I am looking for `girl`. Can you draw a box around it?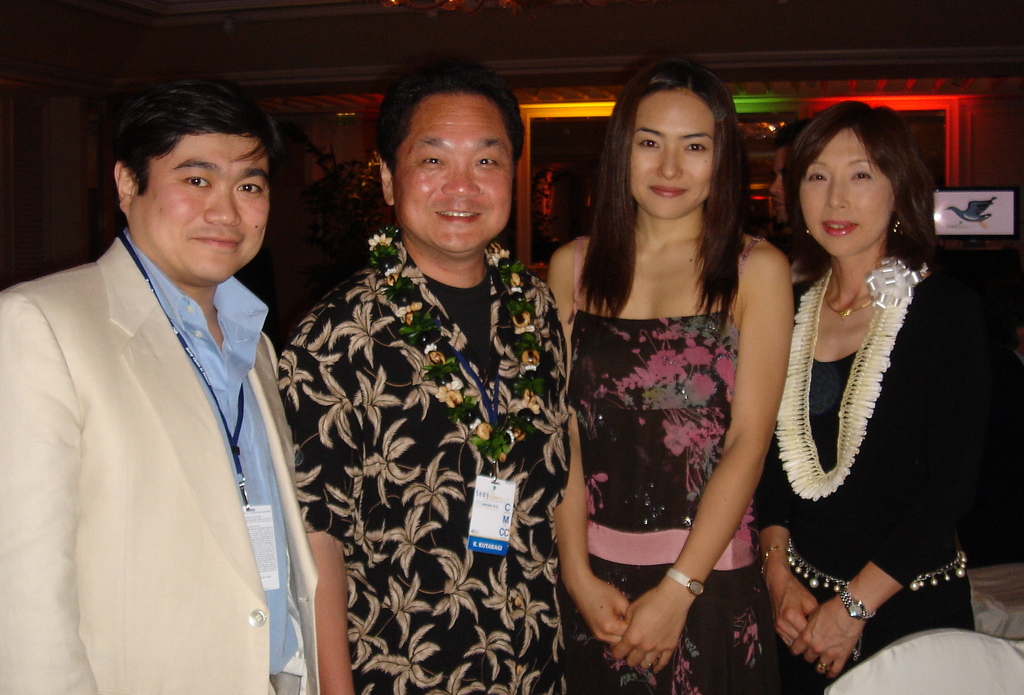
Sure, the bounding box is l=756, t=87, r=996, b=694.
